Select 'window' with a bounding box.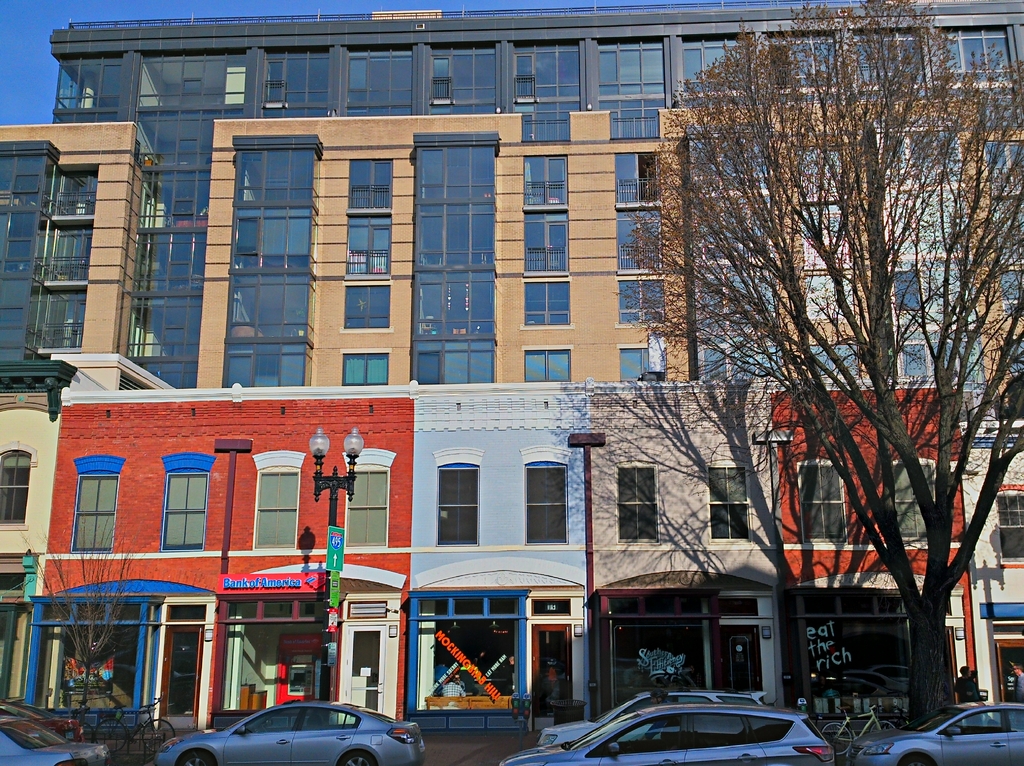
rect(256, 467, 300, 545).
